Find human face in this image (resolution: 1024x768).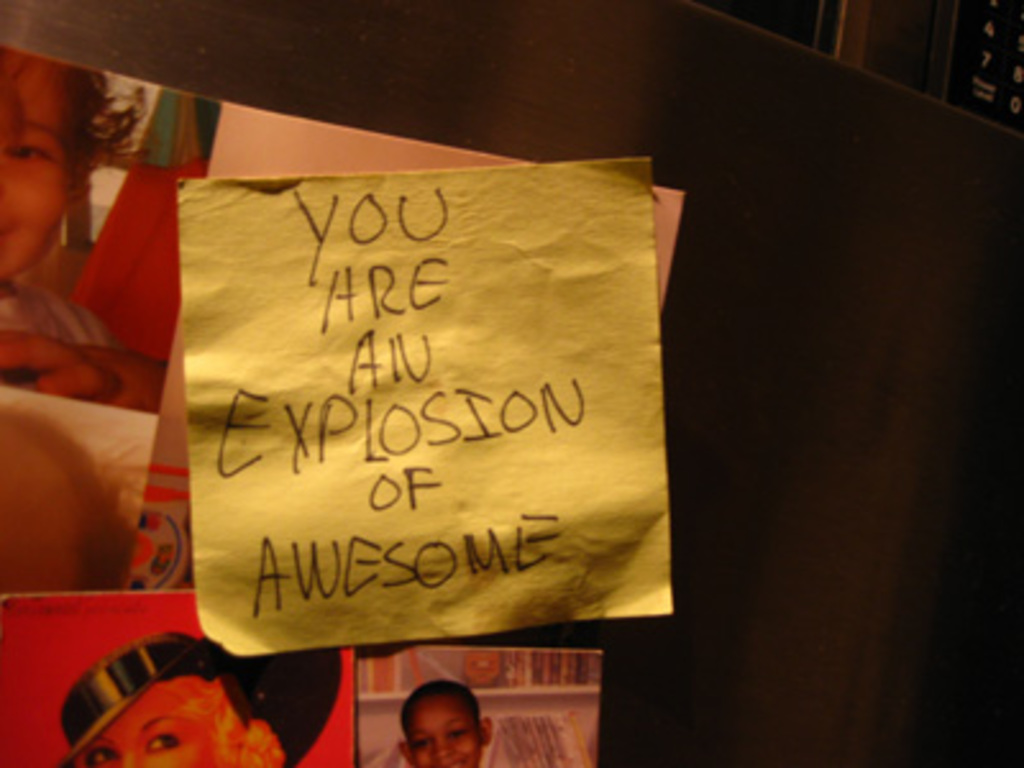
{"left": 84, "top": 684, "right": 218, "bottom": 760}.
